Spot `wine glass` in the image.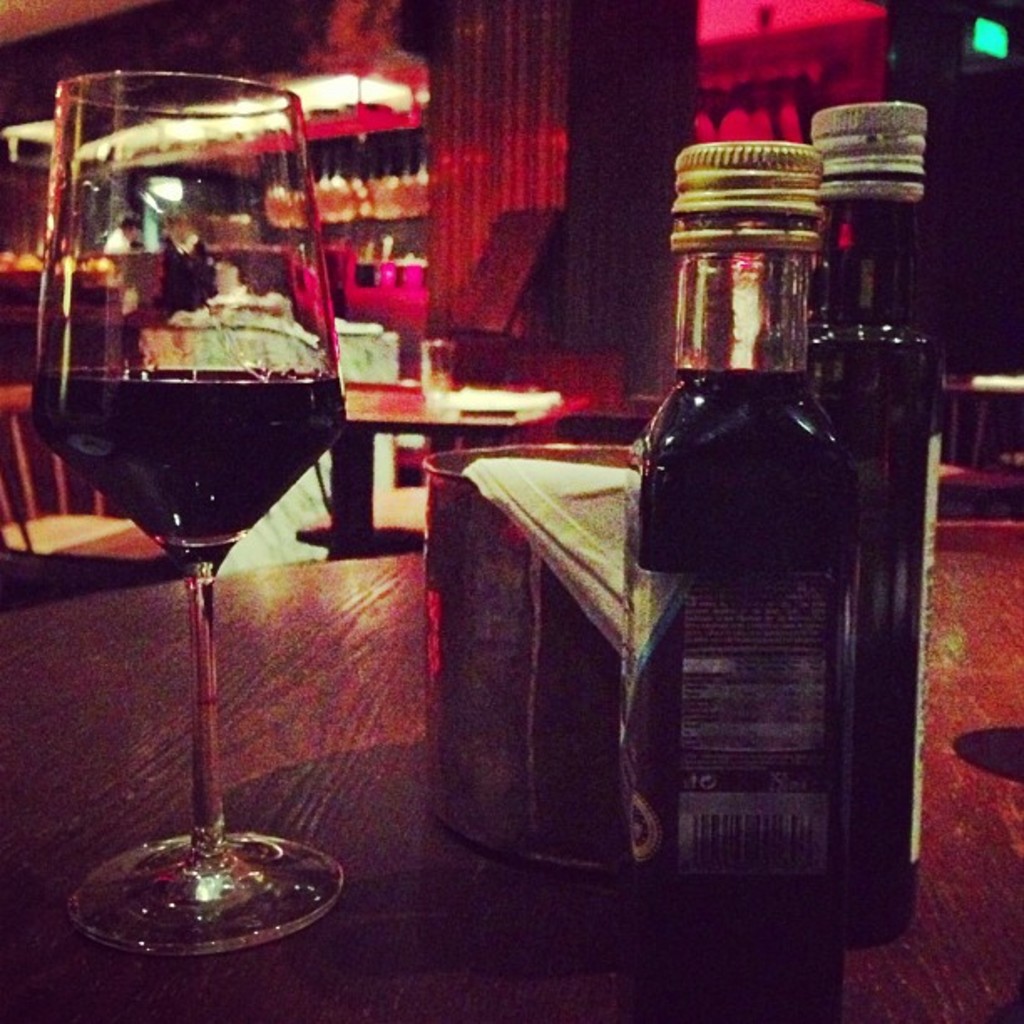
`wine glass` found at [left=35, top=69, right=350, bottom=952].
